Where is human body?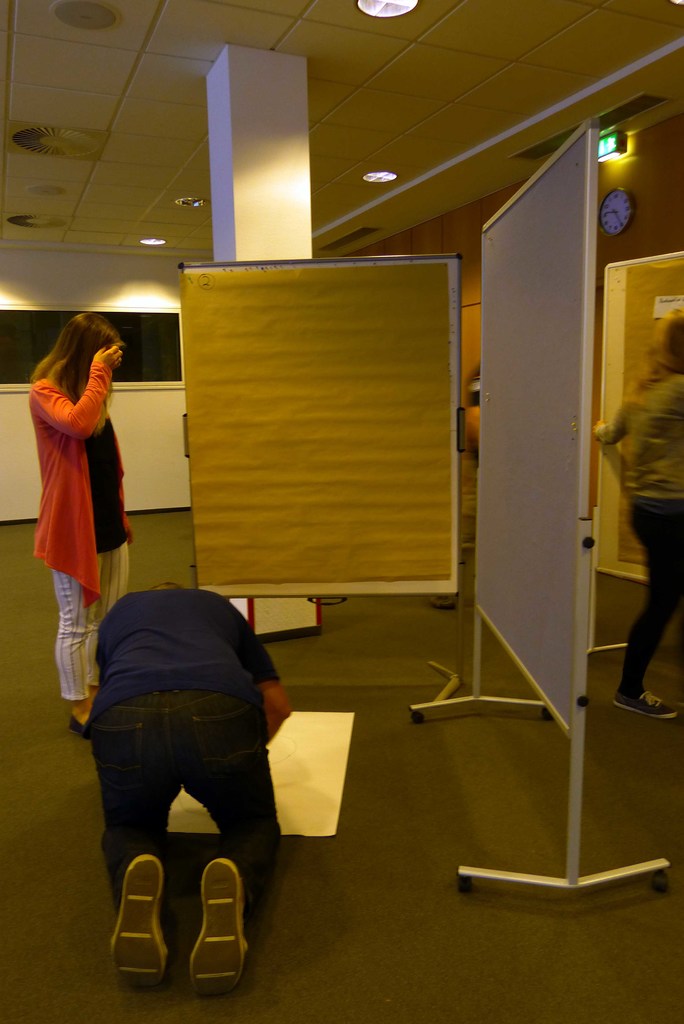
locate(35, 314, 134, 724).
